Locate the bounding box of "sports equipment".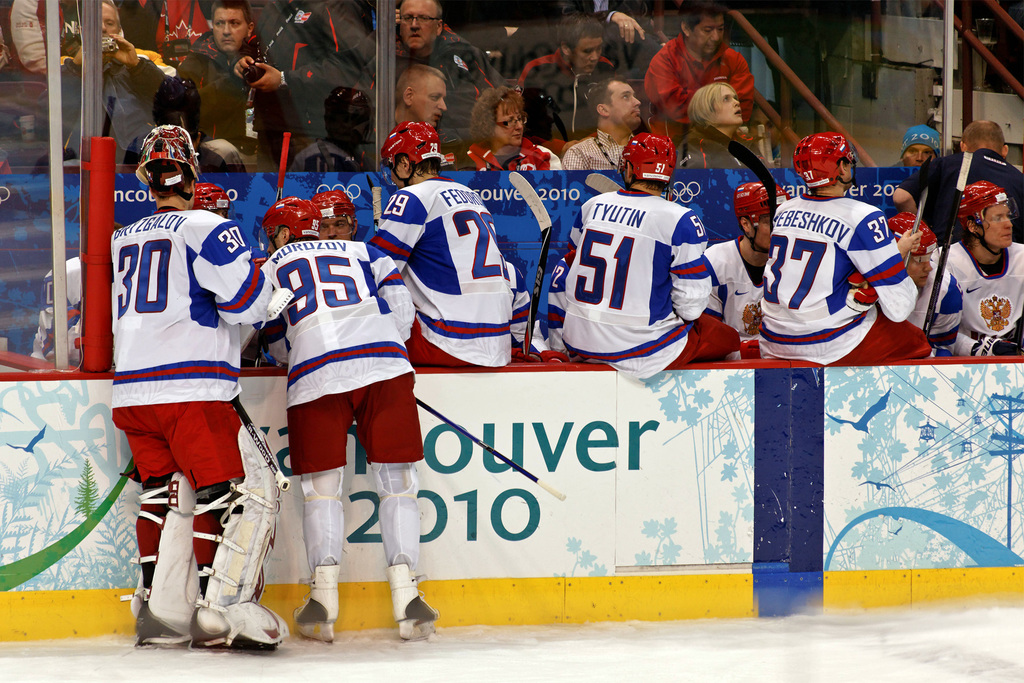
Bounding box: pyautogui.locateOnScreen(120, 472, 200, 638).
